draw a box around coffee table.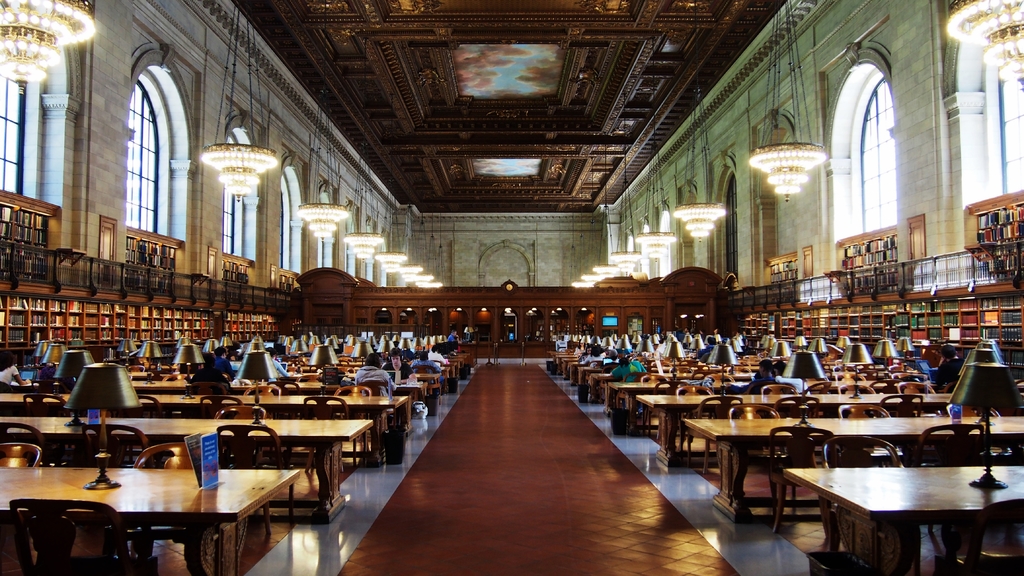
BBox(610, 372, 929, 434).
